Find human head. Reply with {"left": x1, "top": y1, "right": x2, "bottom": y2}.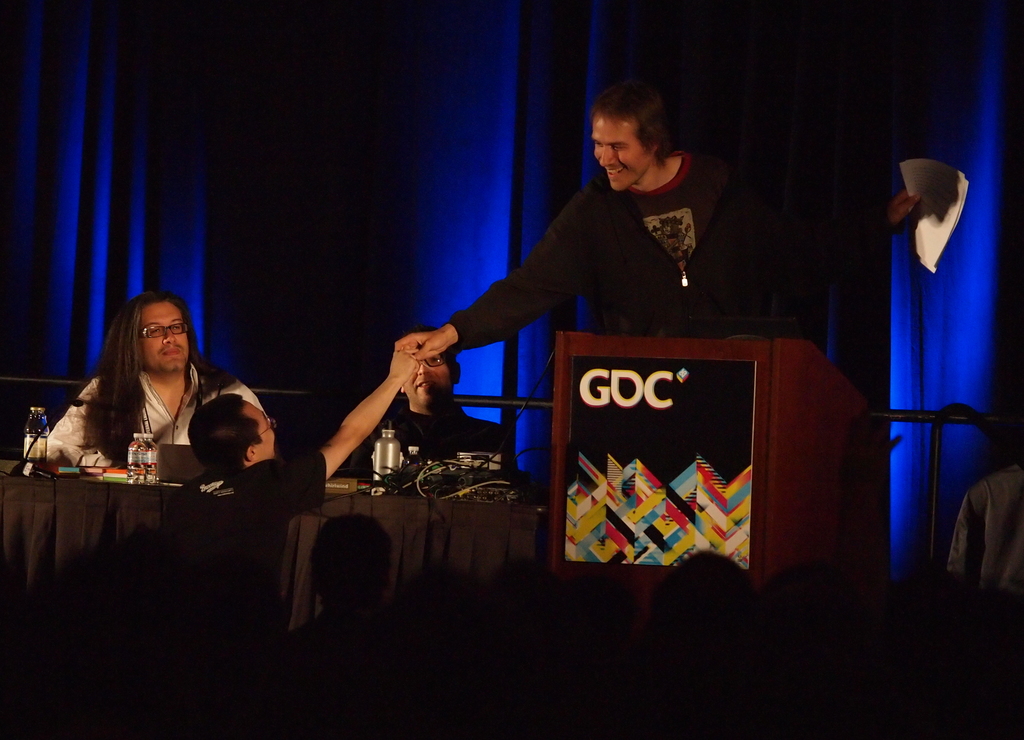
{"left": 400, "top": 350, "right": 464, "bottom": 412}.
